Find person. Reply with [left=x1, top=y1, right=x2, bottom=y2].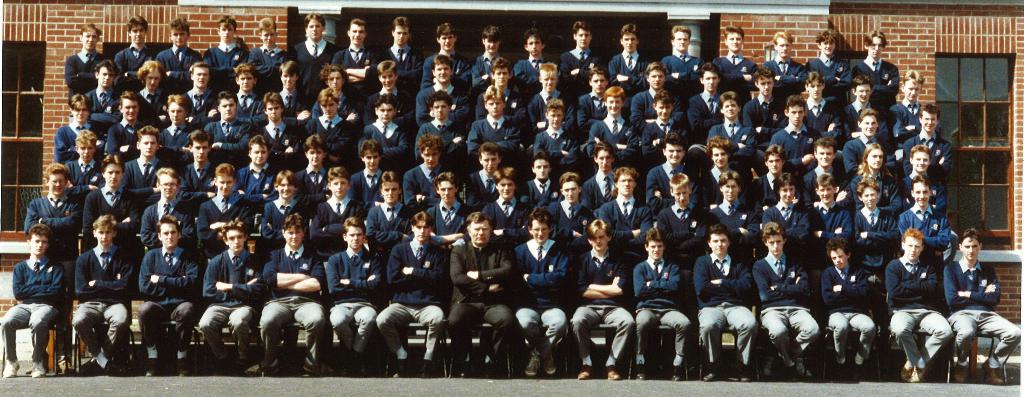
[left=312, top=61, right=356, bottom=119].
